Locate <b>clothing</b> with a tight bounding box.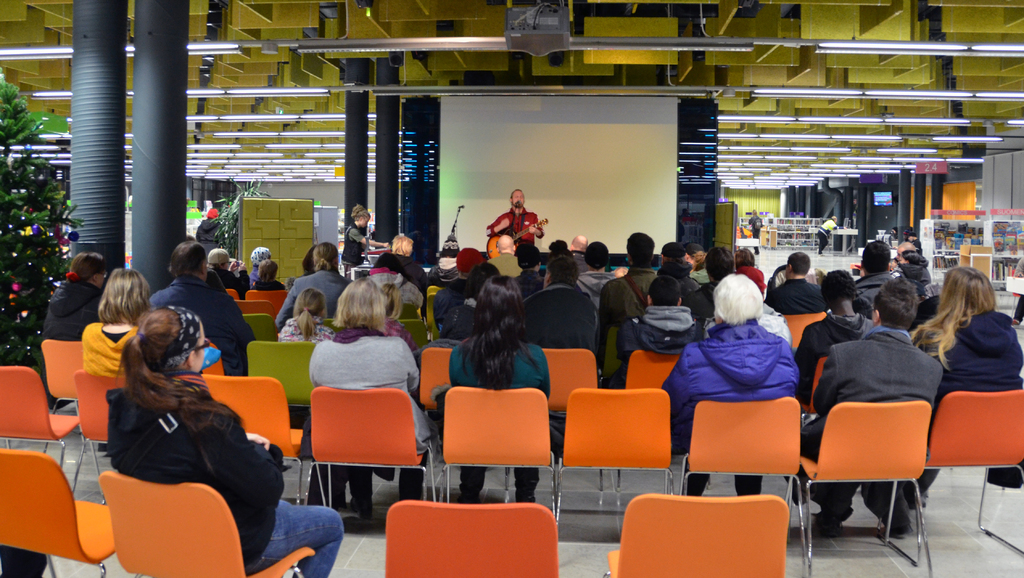
(609,308,696,389).
